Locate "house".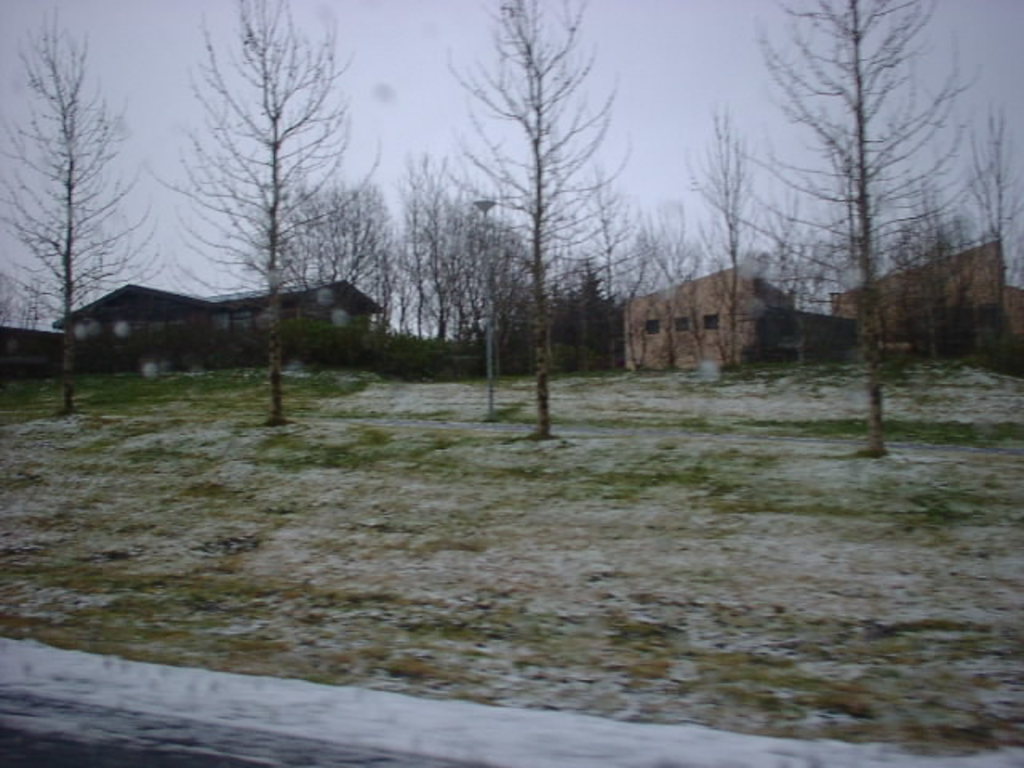
Bounding box: <bbox>64, 285, 378, 390</bbox>.
